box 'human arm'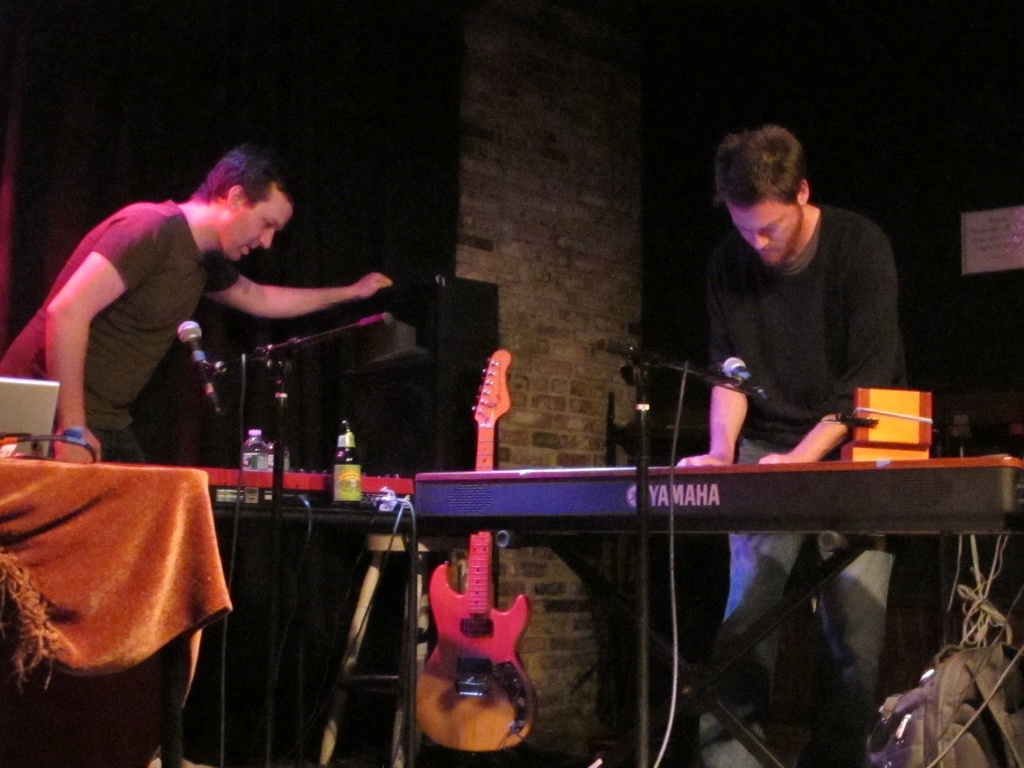
detection(202, 243, 390, 320)
